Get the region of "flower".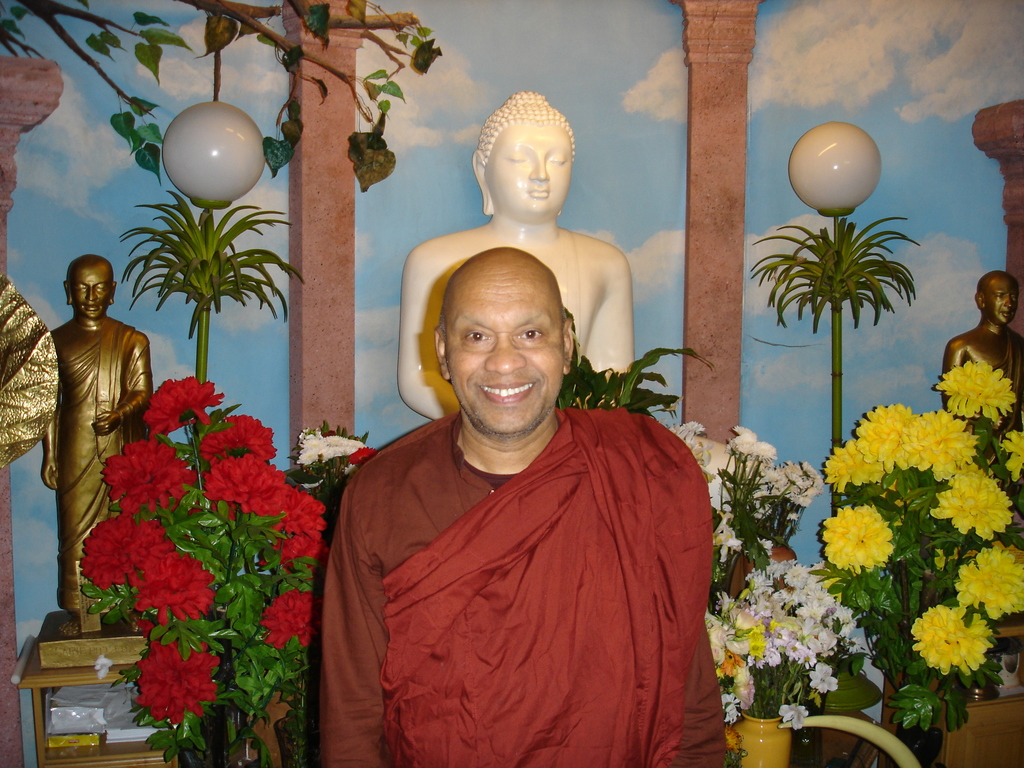
<bbox>854, 403, 912, 476</bbox>.
